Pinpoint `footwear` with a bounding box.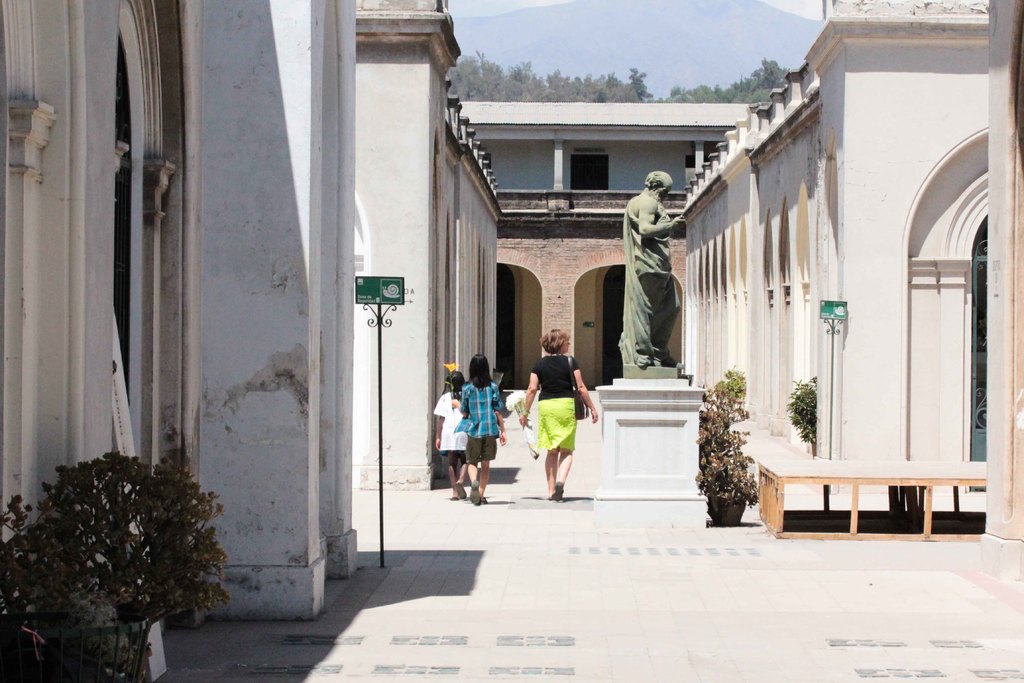
BBox(551, 481, 565, 502).
